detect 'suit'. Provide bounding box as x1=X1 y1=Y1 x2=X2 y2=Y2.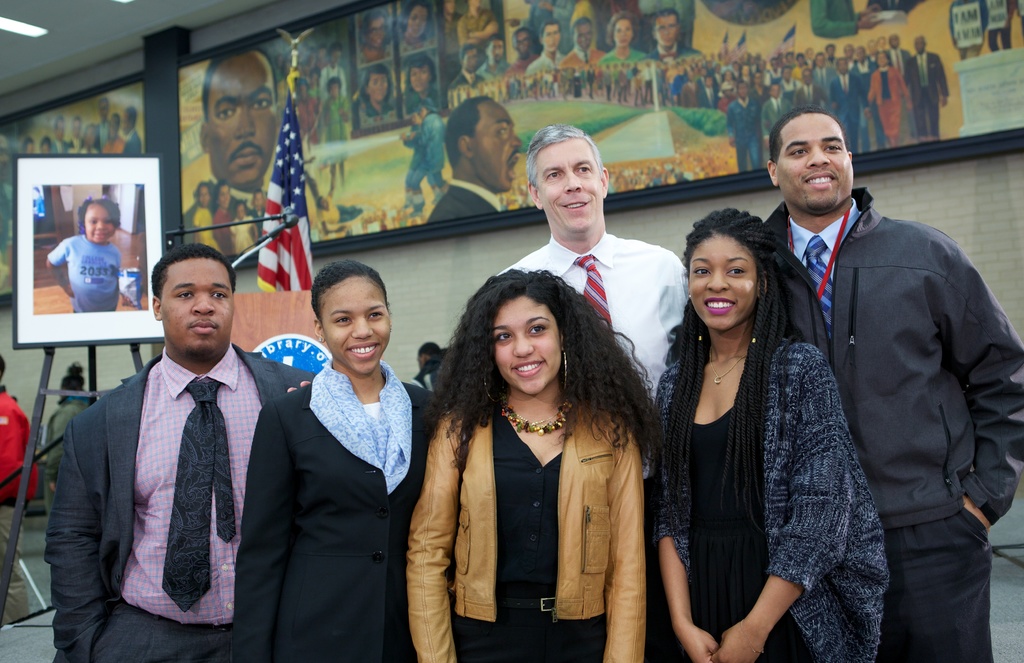
x1=883 y1=46 x2=911 y2=66.
